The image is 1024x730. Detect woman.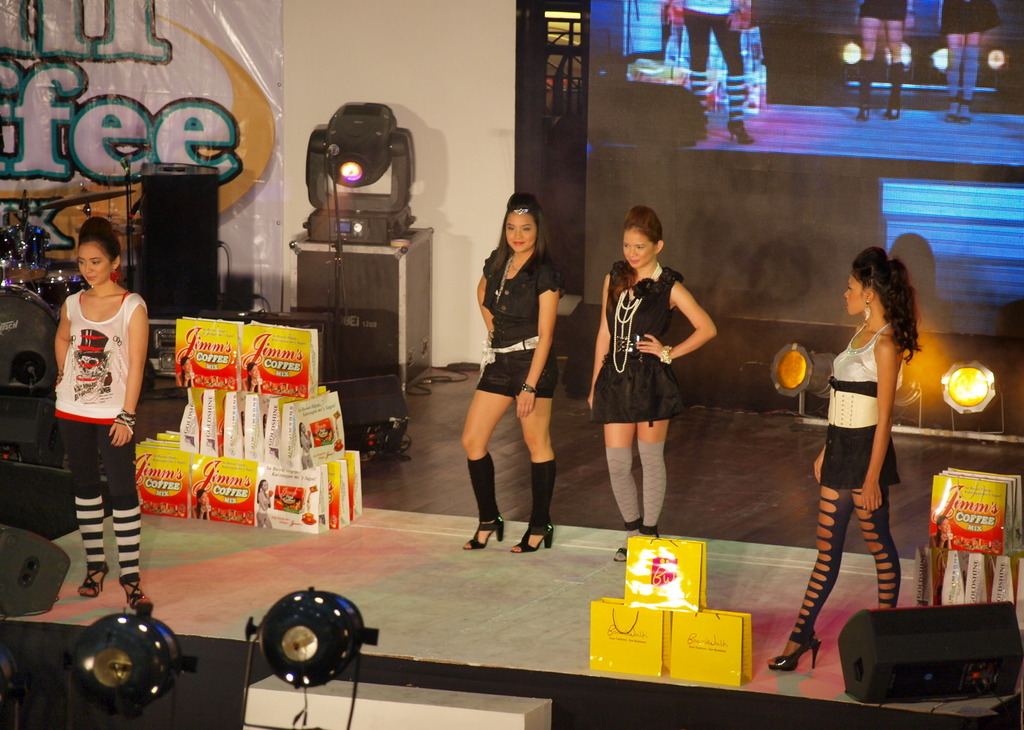
Detection: [936, 0, 1002, 125].
